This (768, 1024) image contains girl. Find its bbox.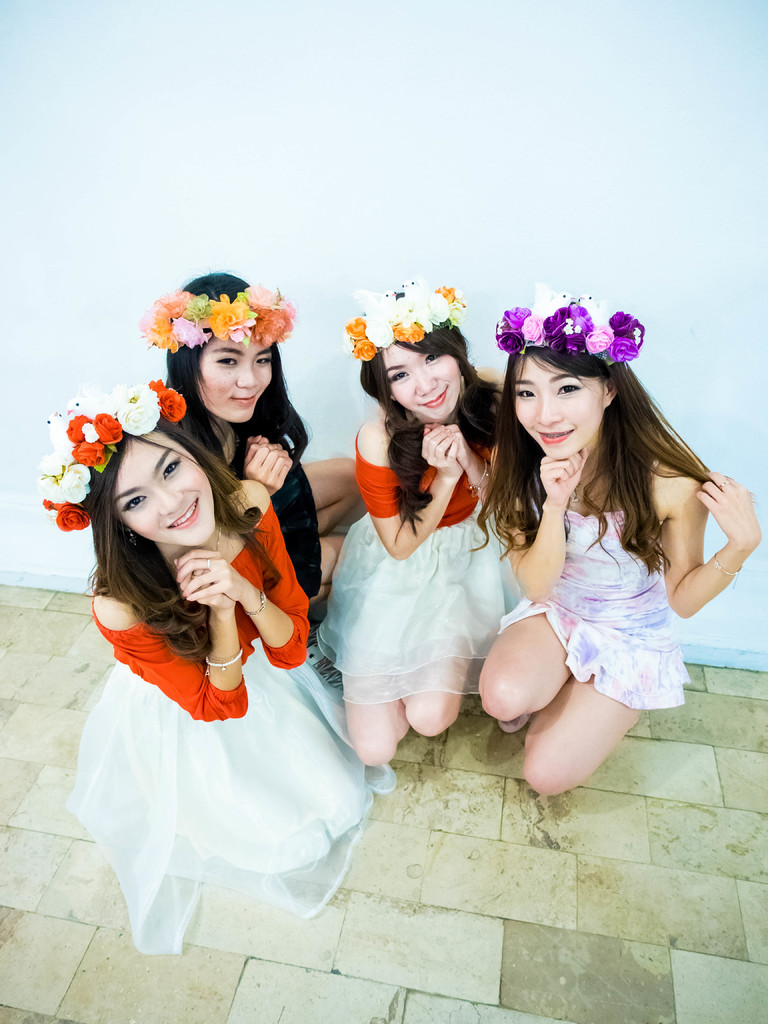
[470, 279, 765, 801].
